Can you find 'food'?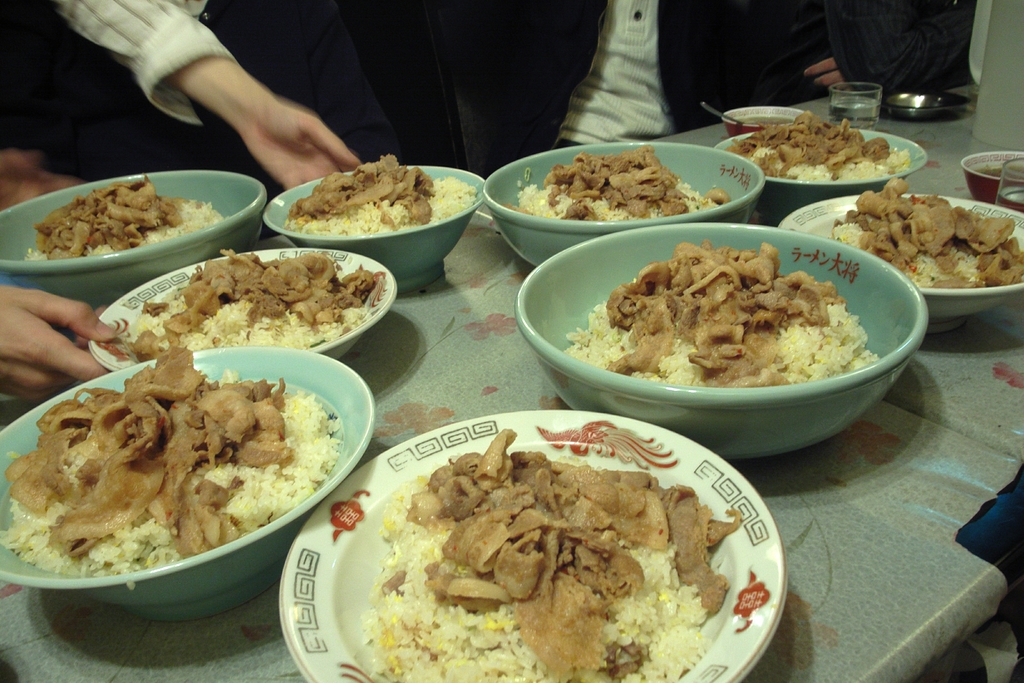
Yes, bounding box: box=[0, 347, 344, 578].
